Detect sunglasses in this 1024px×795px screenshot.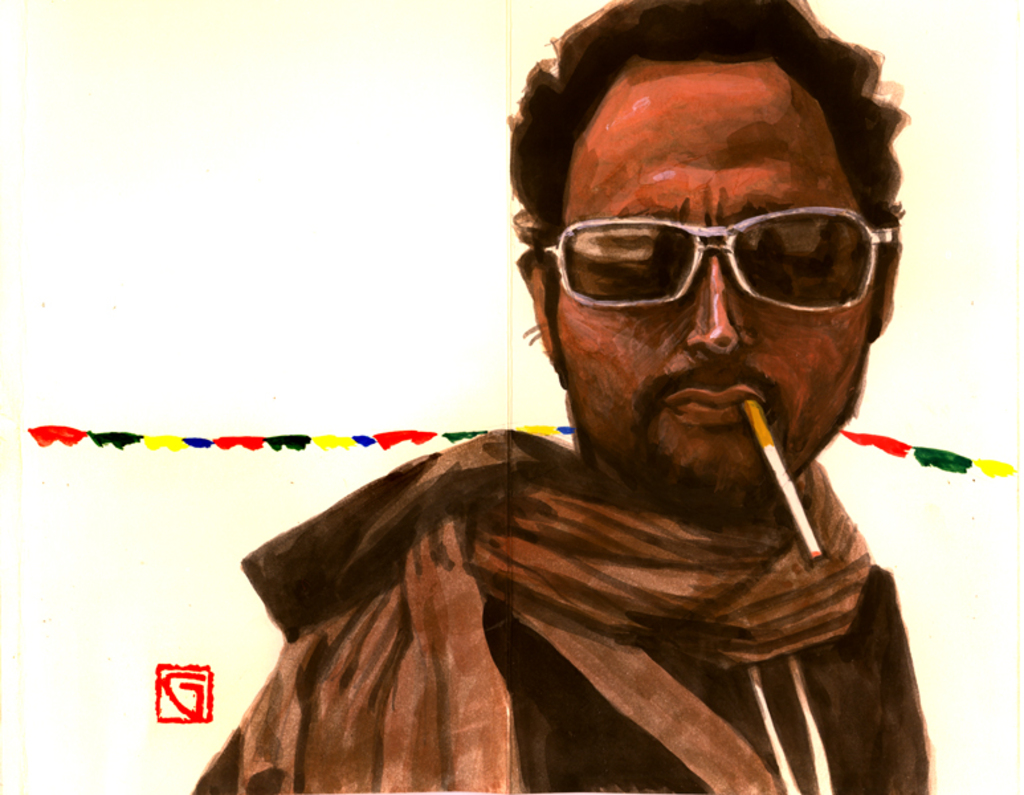
Detection: [544,205,897,313].
